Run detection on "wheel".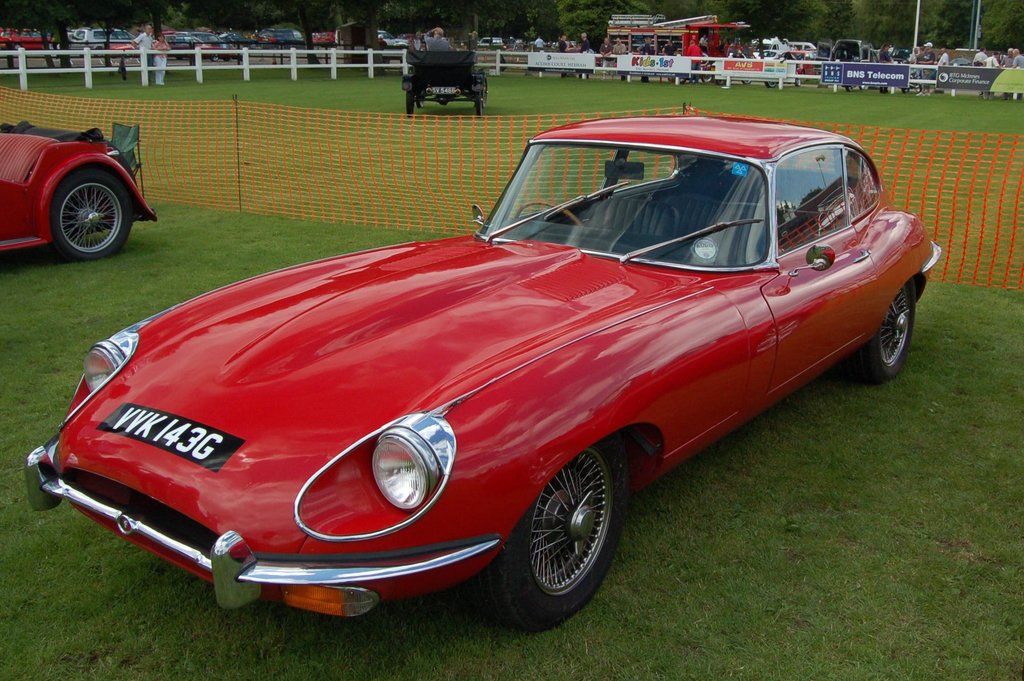
Result: {"left": 838, "top": 276, "right": 915, "bottom": 384}.
